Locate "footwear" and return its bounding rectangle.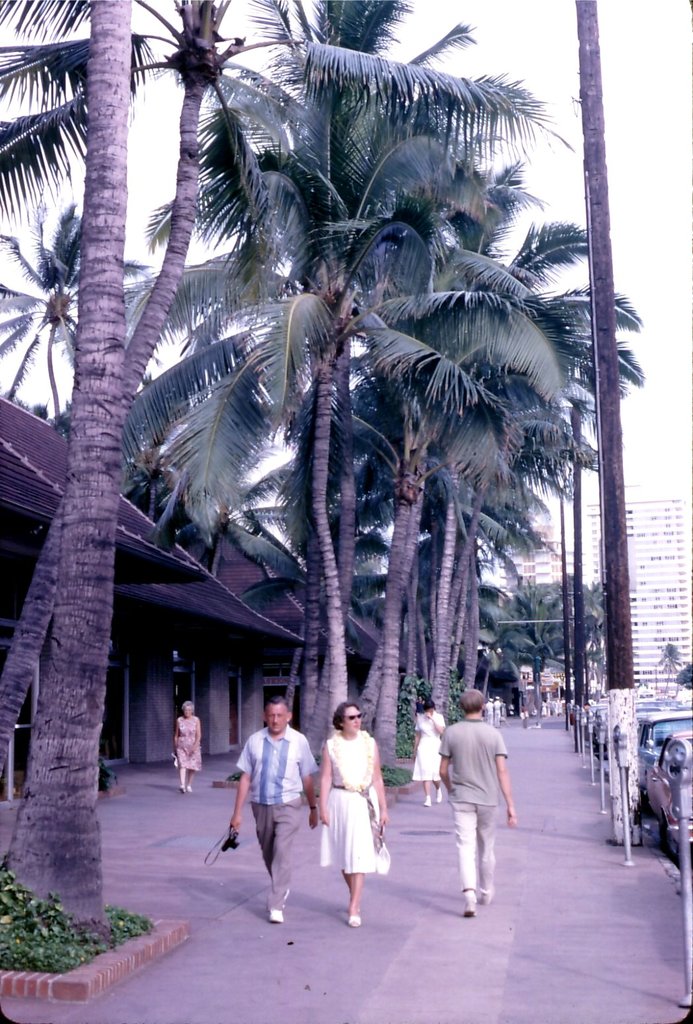
(462,883,480,918).
